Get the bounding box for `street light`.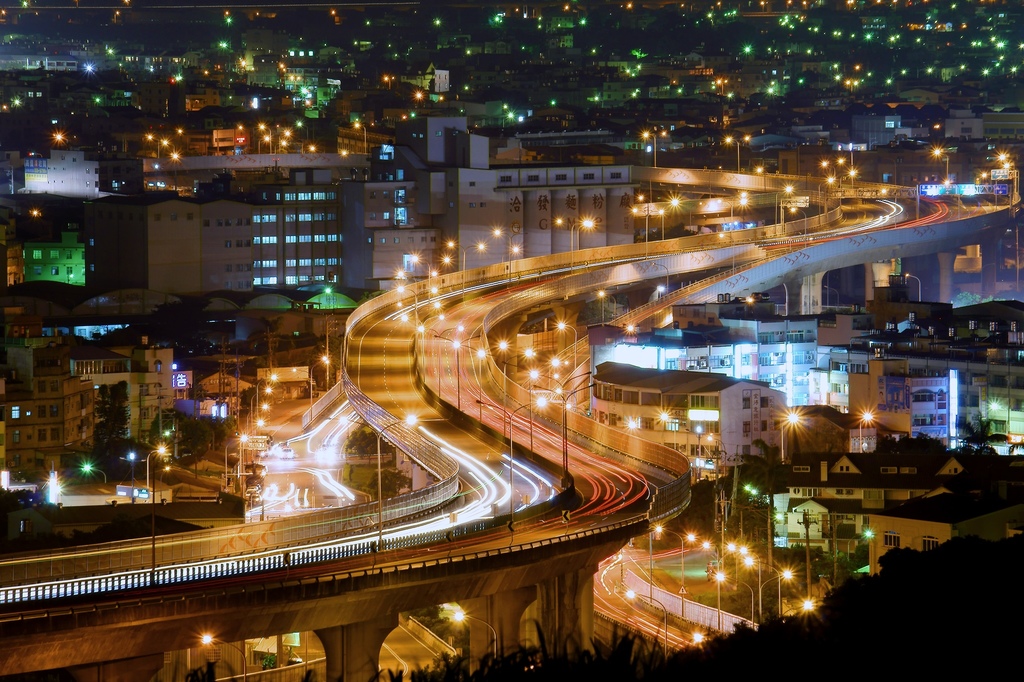
[145,444,166,497].
